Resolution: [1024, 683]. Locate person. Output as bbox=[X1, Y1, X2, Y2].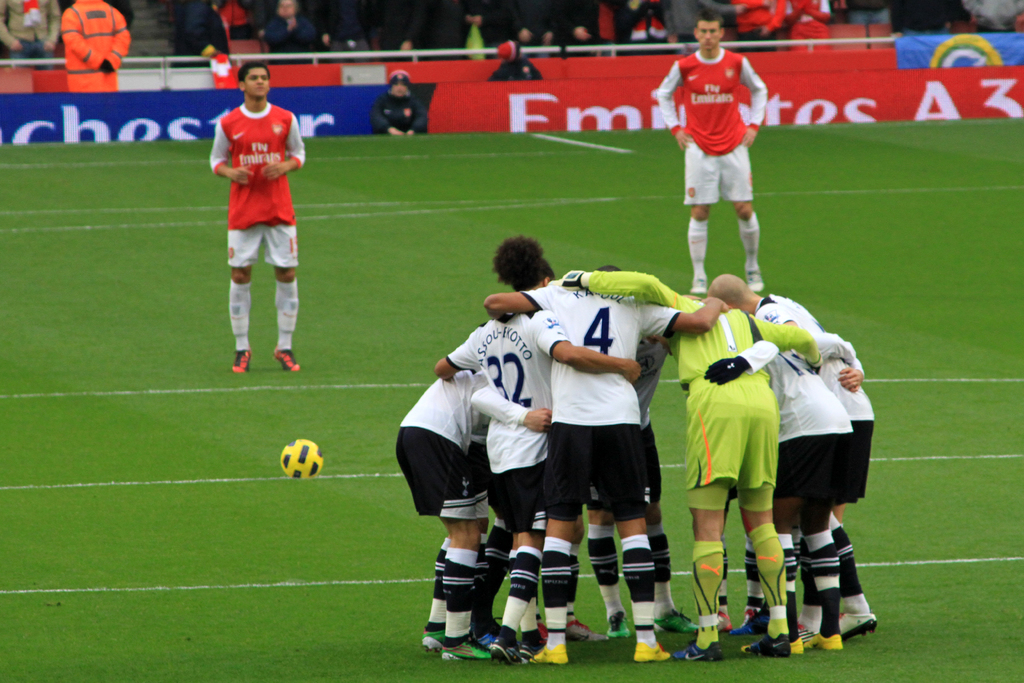
bbox=[657, 15, 761, 294].
